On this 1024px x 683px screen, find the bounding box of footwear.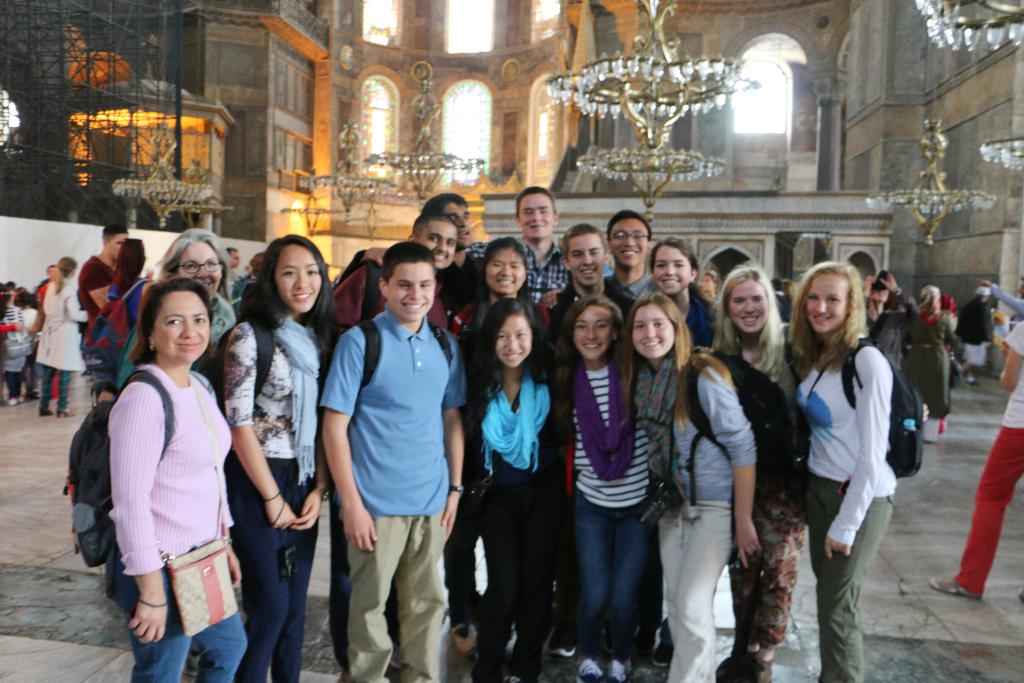
Bounding box: x1=967 y1=377 x2=979 y2=385.
